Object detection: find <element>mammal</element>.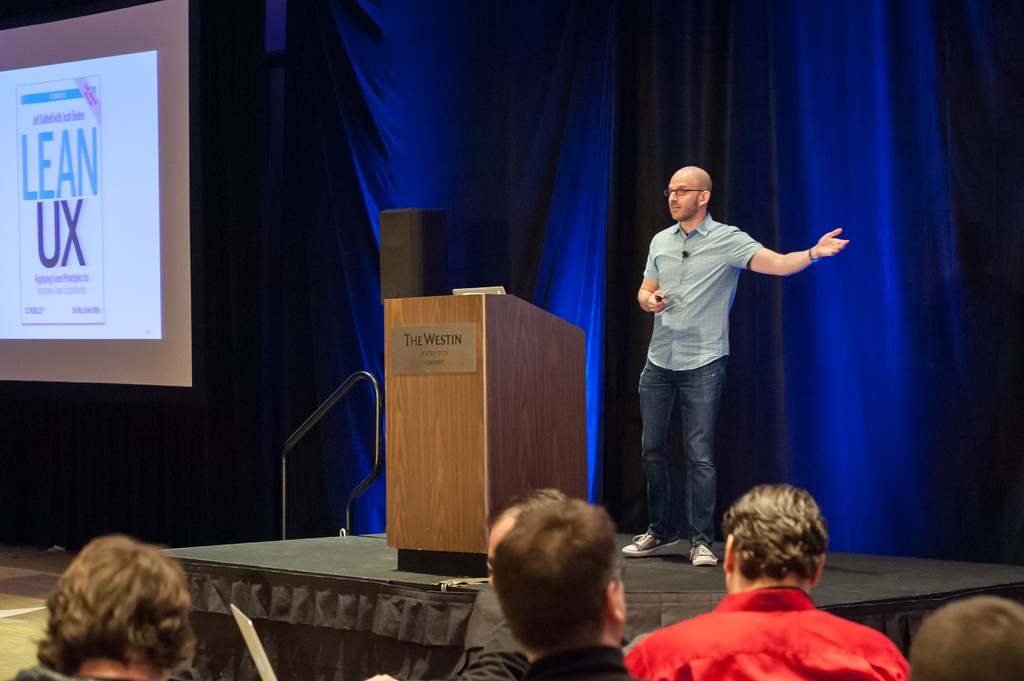
box(907, 595, 1023, 680).
